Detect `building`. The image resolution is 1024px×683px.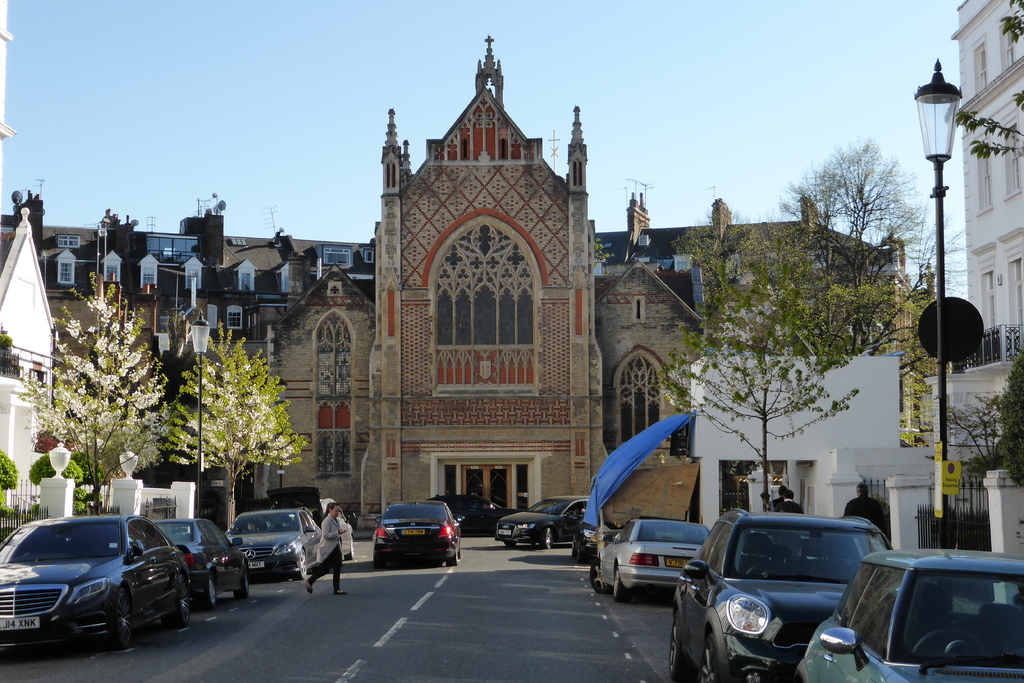
x1=680 y1=0 x2=1023 y2=616.
